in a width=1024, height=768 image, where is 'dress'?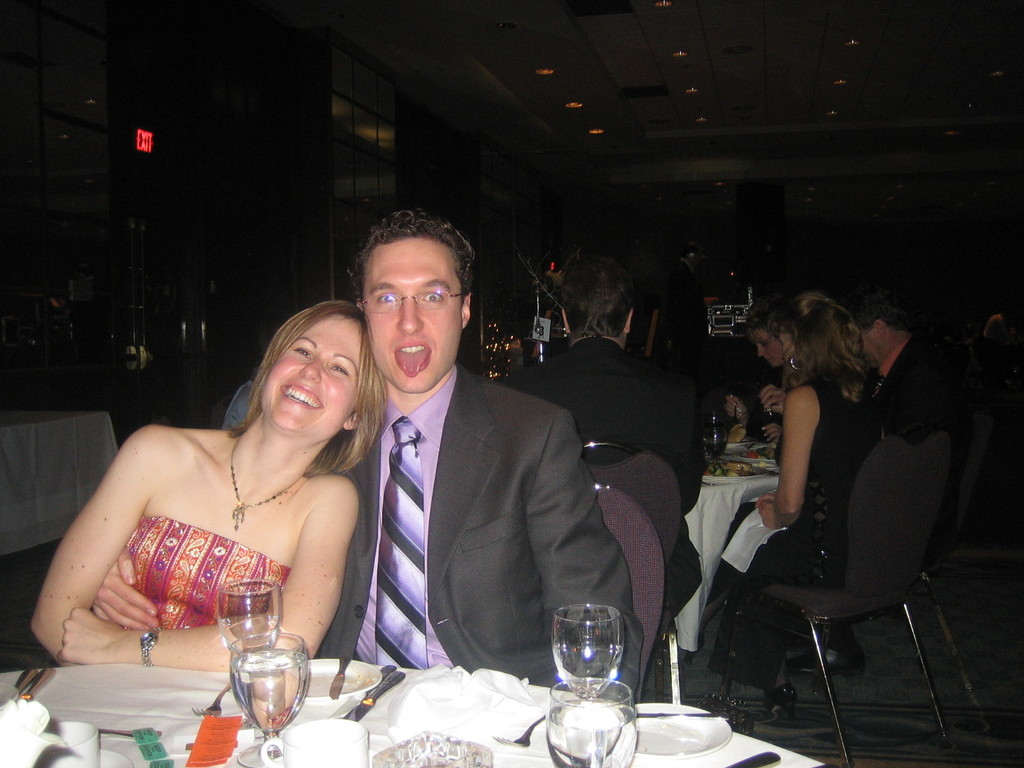
[x1=701, y1=378, x2=890, y2=724].
